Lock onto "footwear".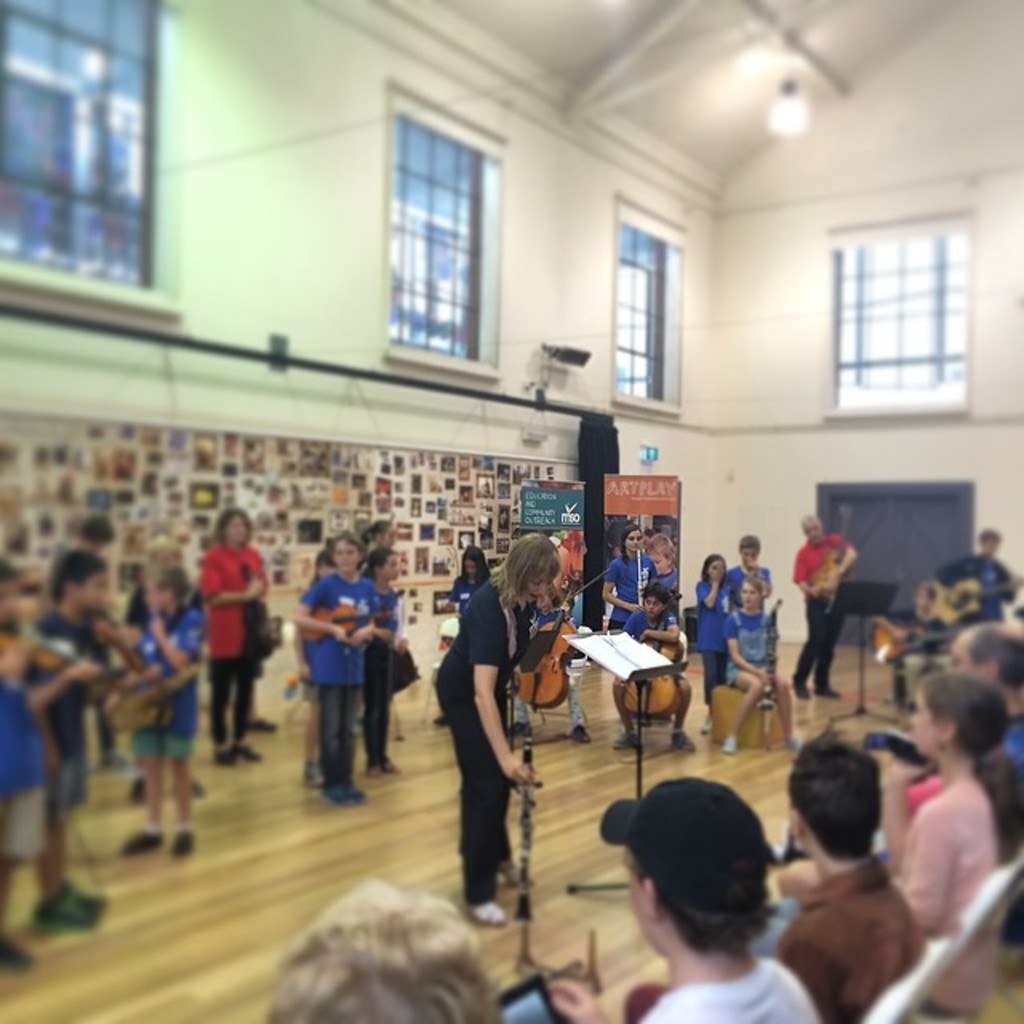
Locked: detection(672, 731, 691, 749).
